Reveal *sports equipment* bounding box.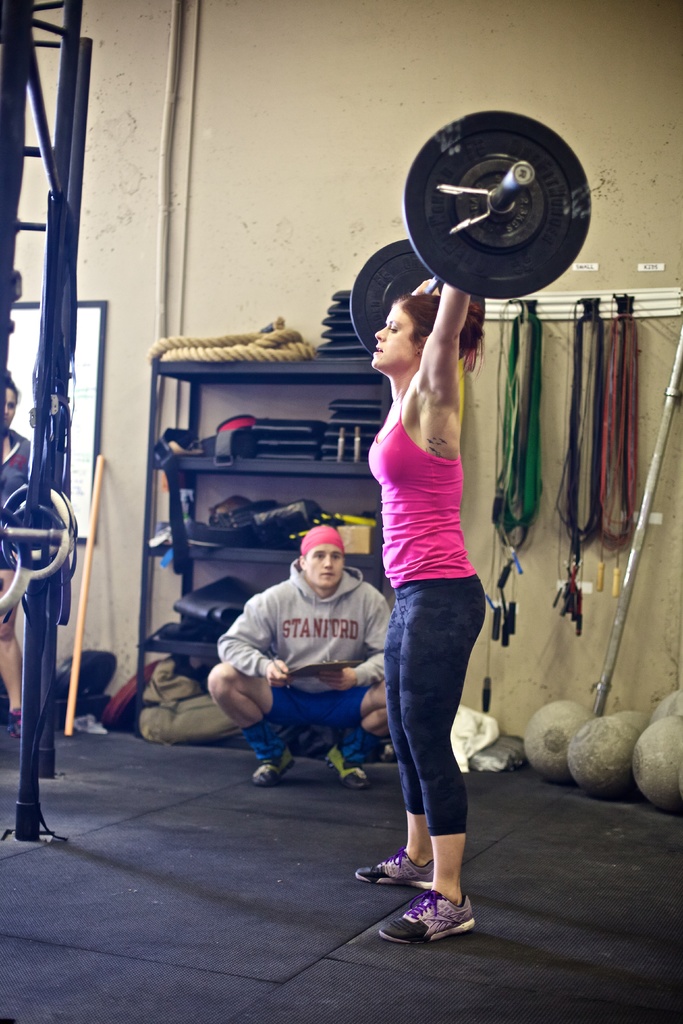
Revealed: bbox=(361, 850, 434, 886).
